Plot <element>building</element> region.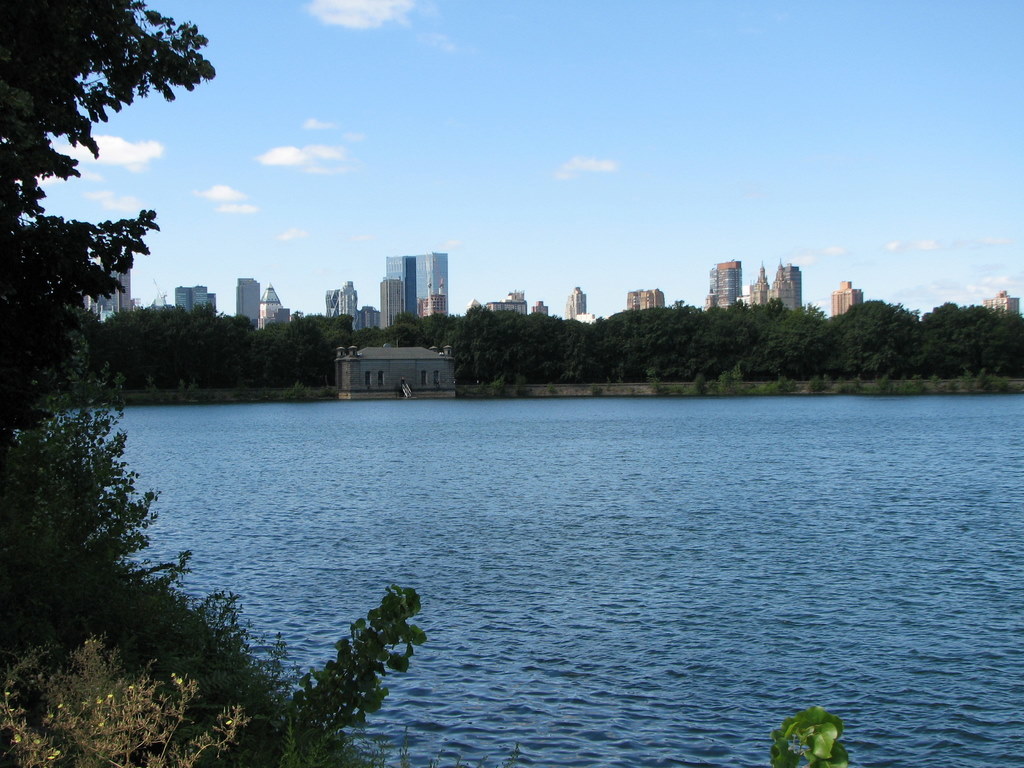
Plotted at <box>383,278,408,331</box>.
